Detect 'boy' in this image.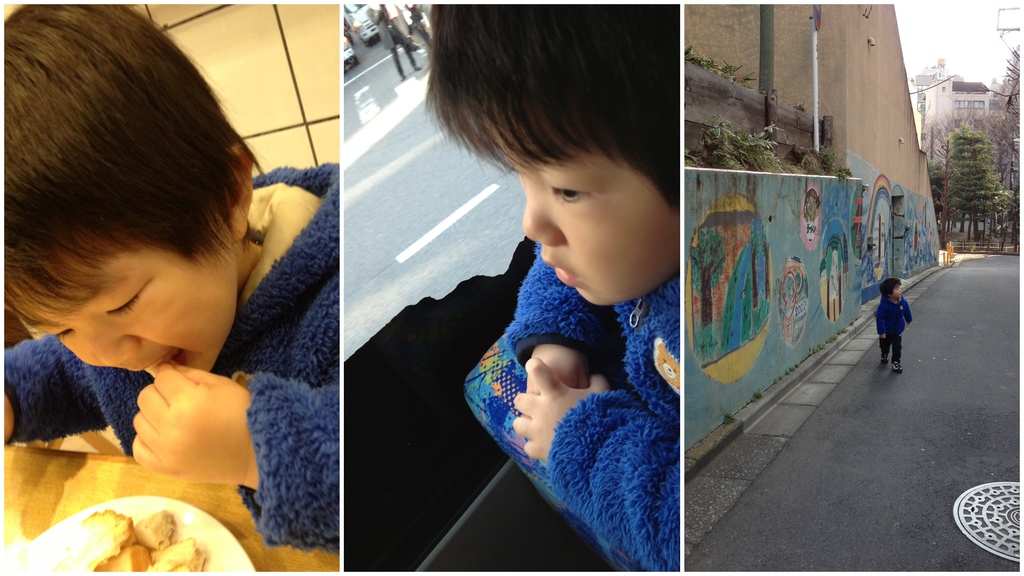
Detection: (x1=0, y1=0, x2=339, y2=550).
